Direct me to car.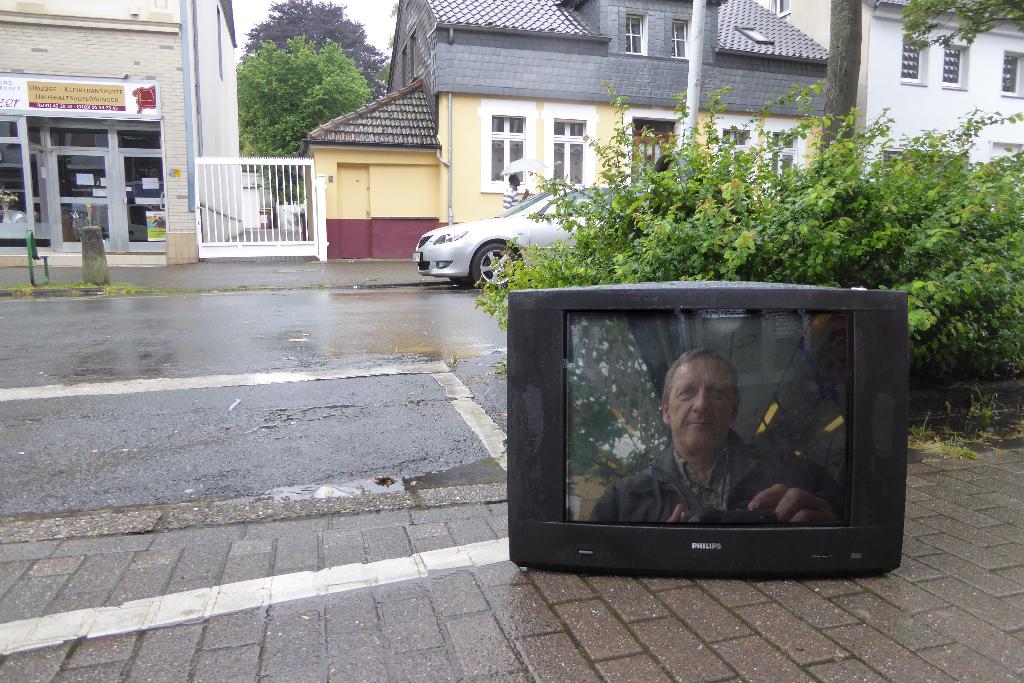
Direction: bbox=(412, 182, 656, 291).
